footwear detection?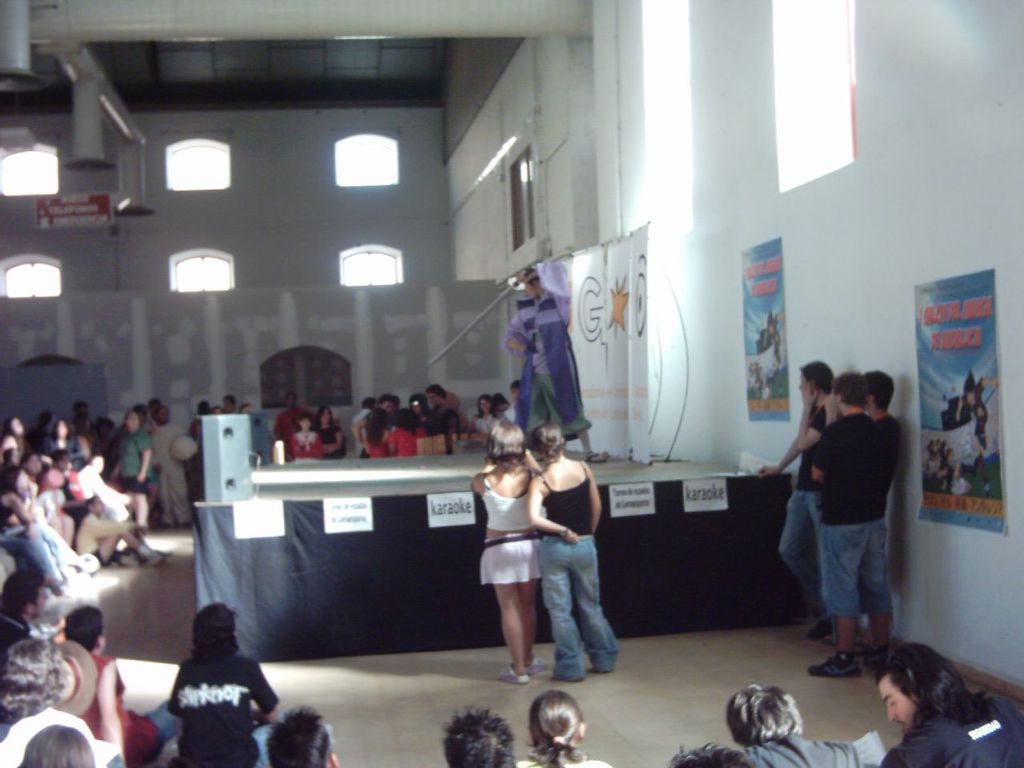
bbox(810, 621, 830, 641)
